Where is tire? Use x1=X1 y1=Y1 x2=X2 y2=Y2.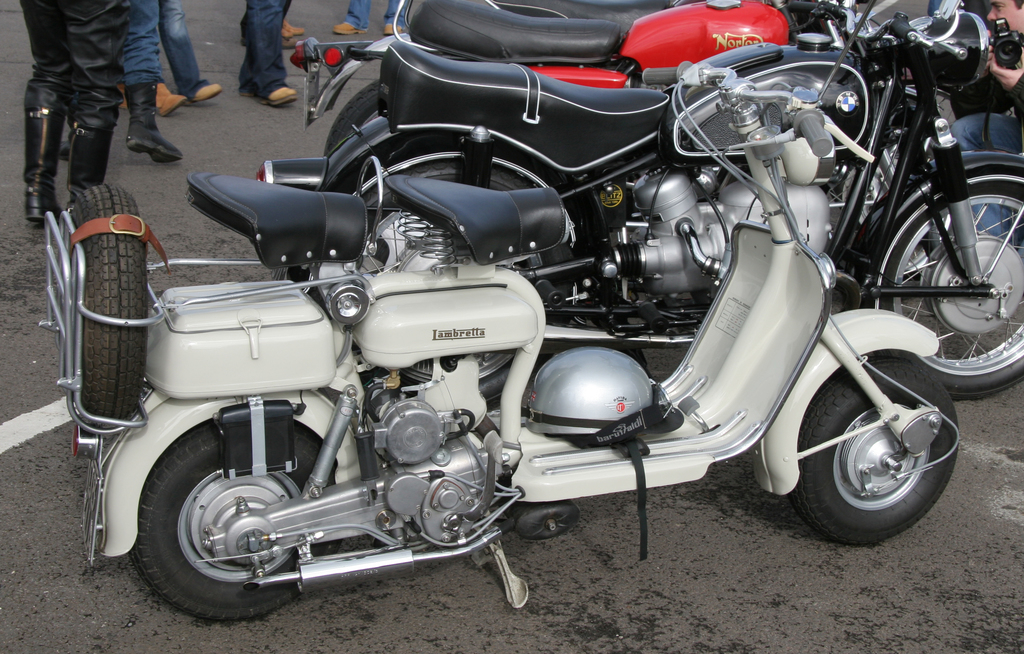
x1=287 y1=126 x2=611 y2=282.
